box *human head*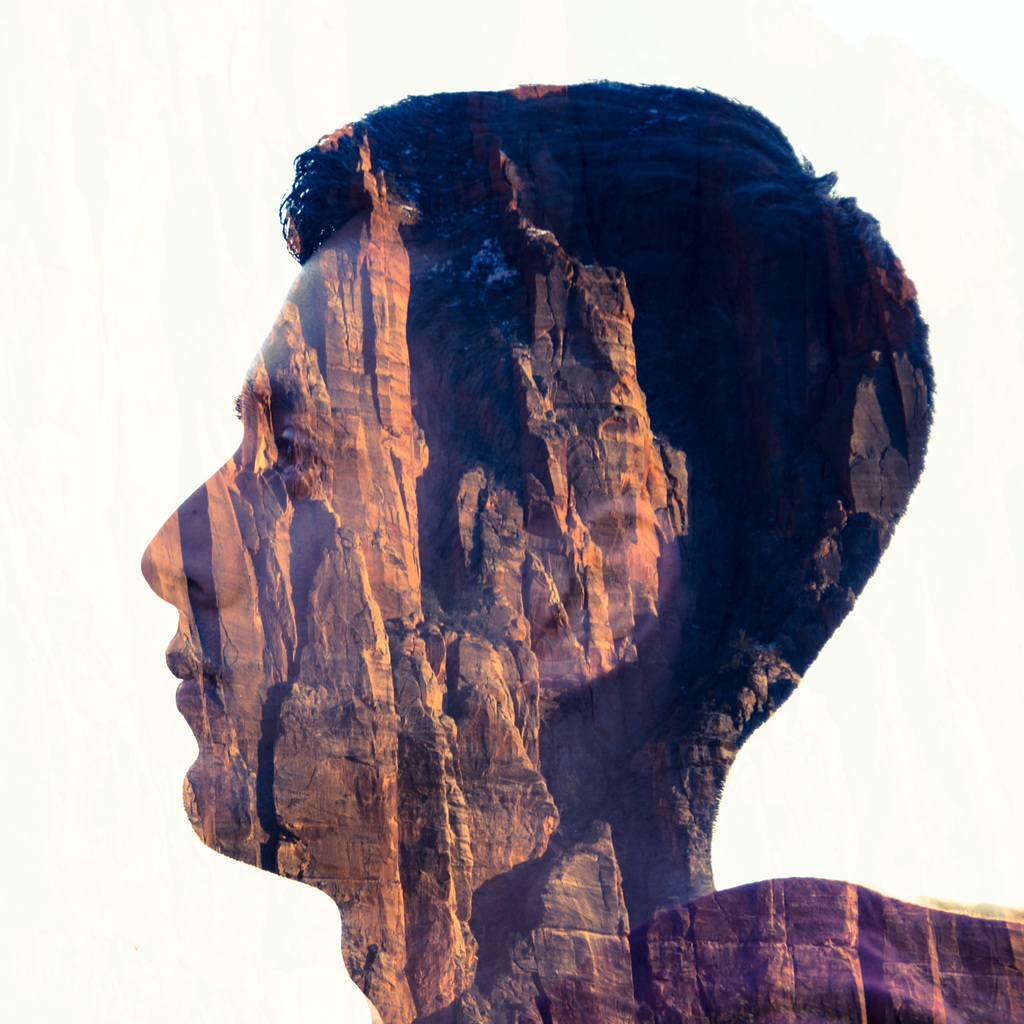
l=137, t=78, r=935, b=886
